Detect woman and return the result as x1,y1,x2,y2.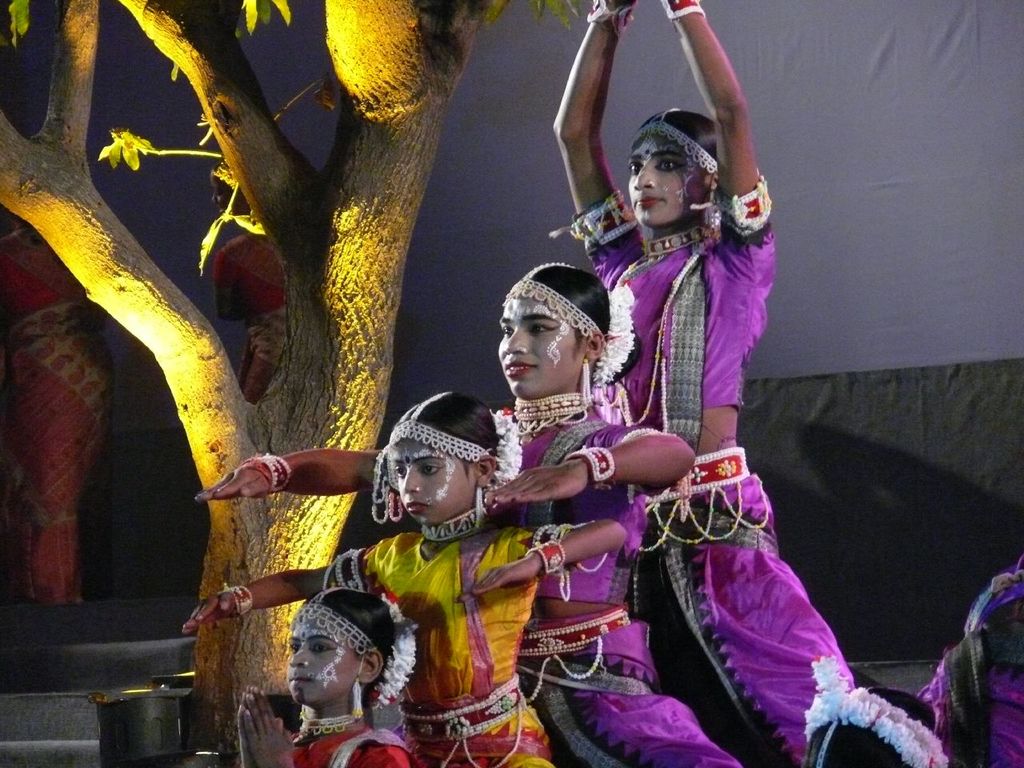
198,263,738,767.
